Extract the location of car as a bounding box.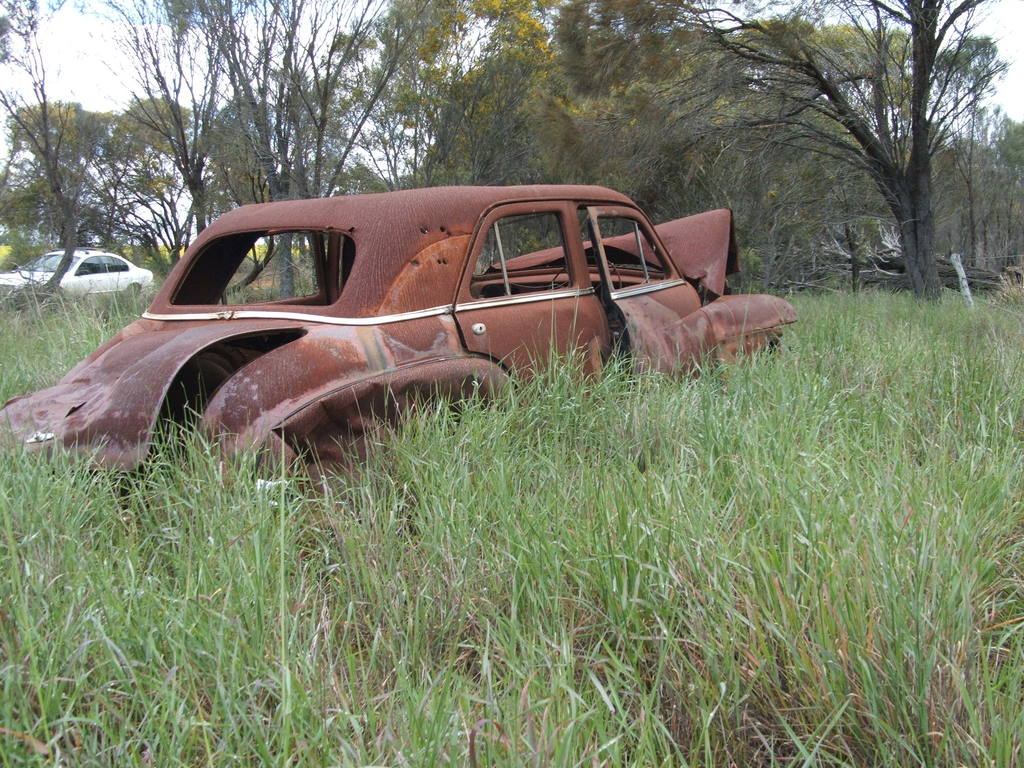
(left=0, top=185, right=799, bottom=514).
